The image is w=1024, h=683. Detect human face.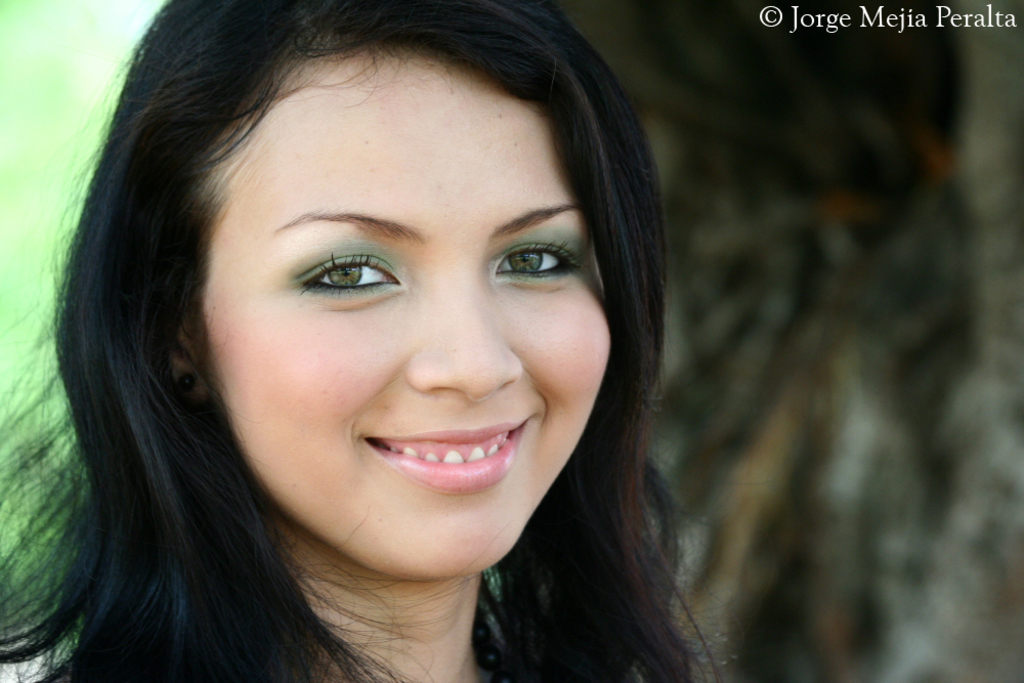
Detection: <region>205, 42, 608, 575</region>.
